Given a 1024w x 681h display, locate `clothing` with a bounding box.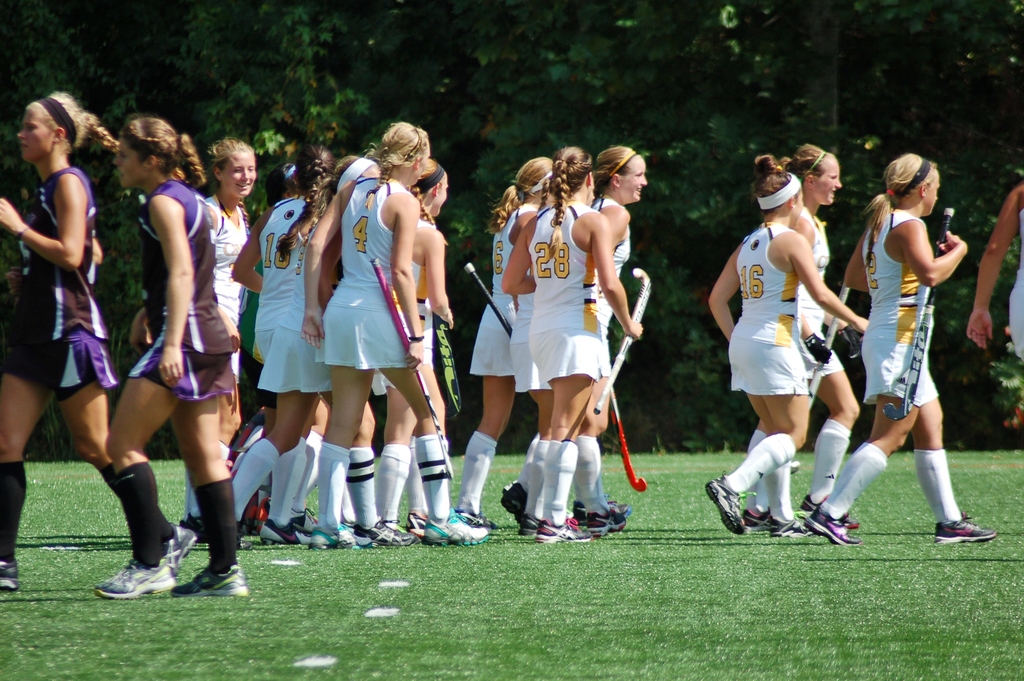
Located: rect(732, 222, 803, 395).
